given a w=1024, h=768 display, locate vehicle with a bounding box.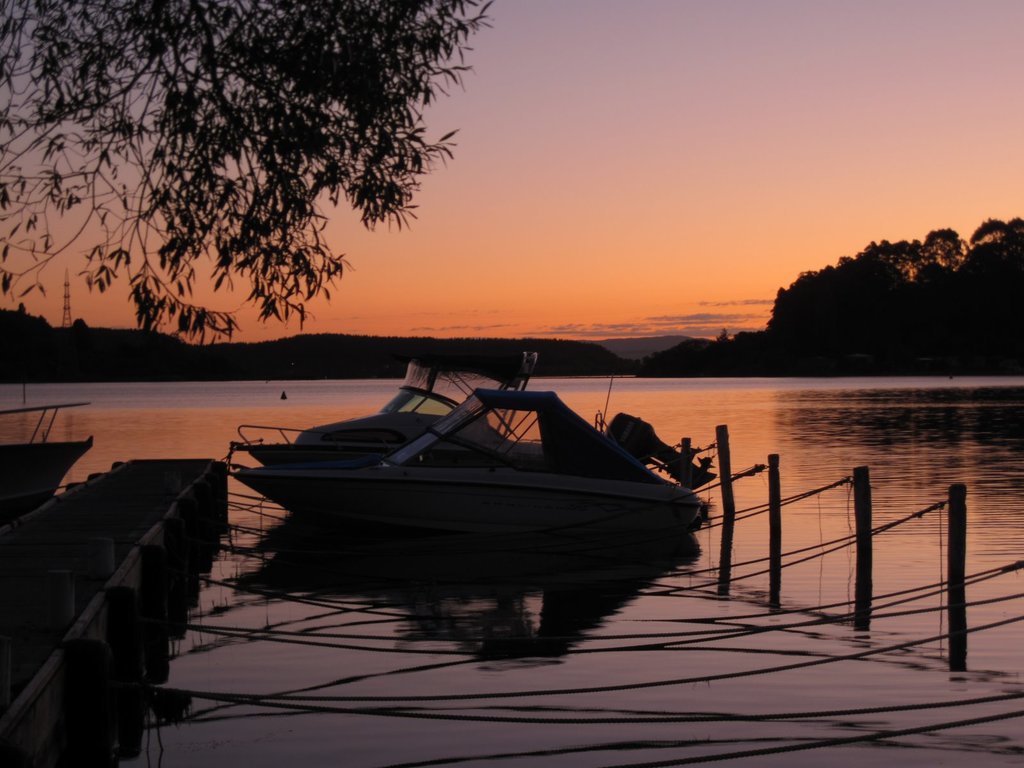
Located: <region>0, 450, 239, 767</region>.
